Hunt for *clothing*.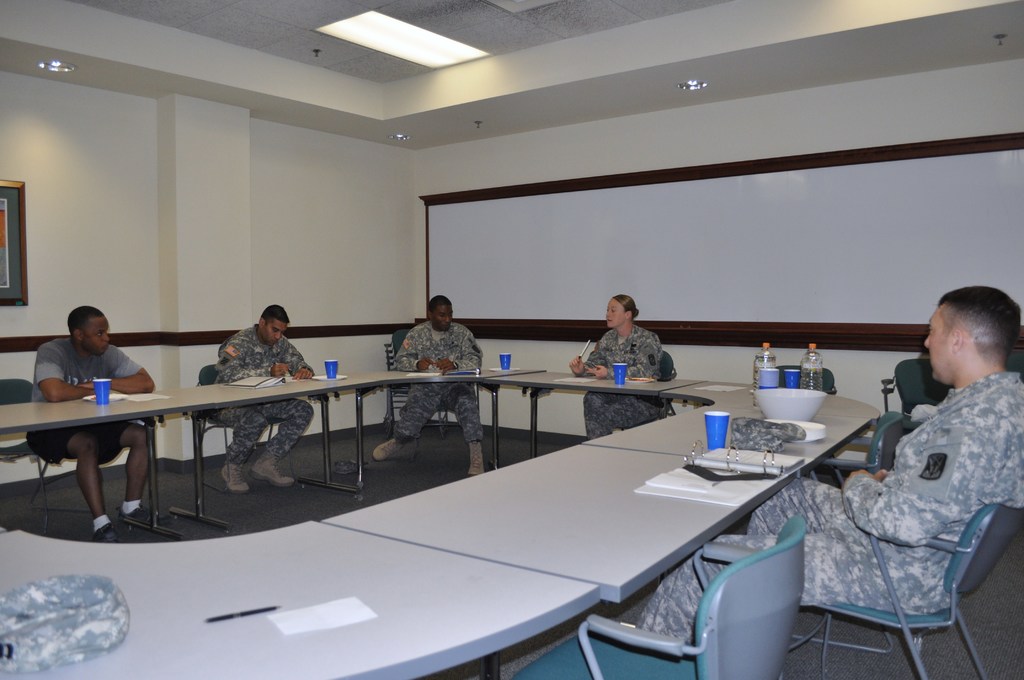
Hunted down at {"left": 203, "top": 403, "right": 320, "bottom": 467}.
